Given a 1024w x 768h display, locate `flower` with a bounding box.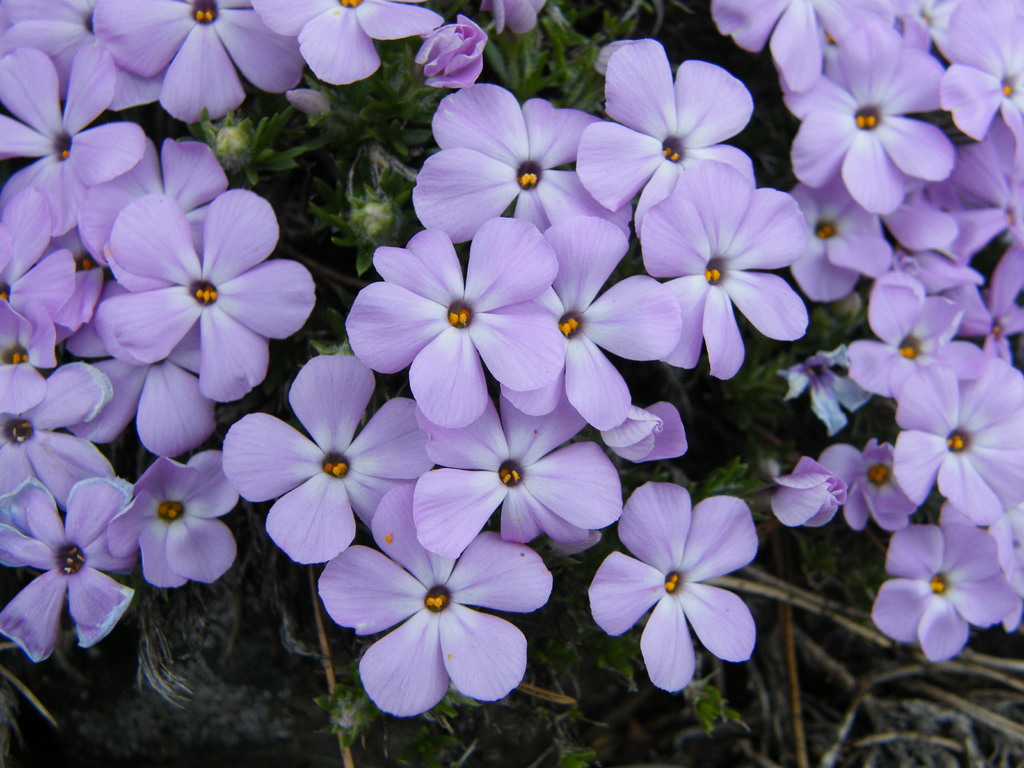
Located: Rect(837, 267, 964, 403).
